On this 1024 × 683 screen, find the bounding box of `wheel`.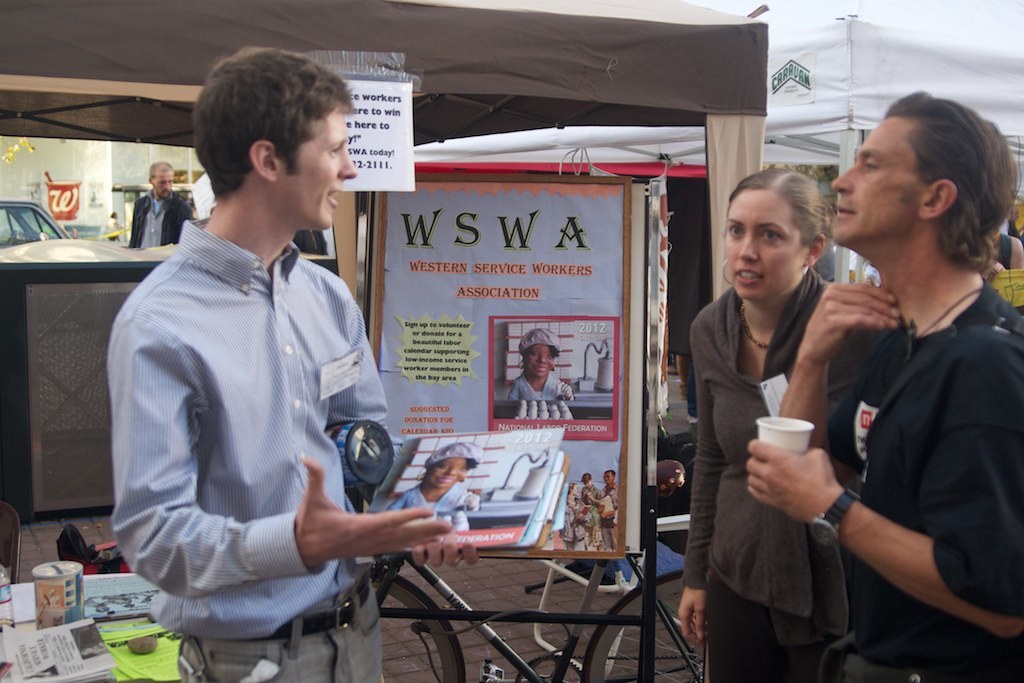
Bounding box: bbox(360, 569, 468, 682).
